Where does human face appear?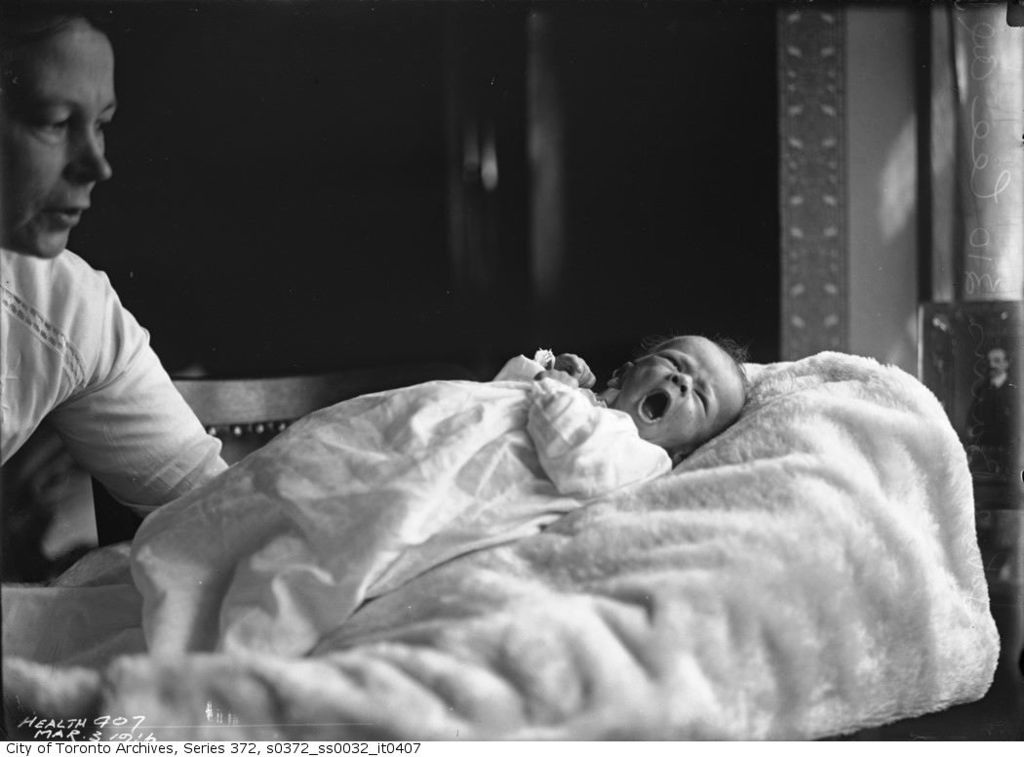
Appears at box(0, 17, 115, 259).
